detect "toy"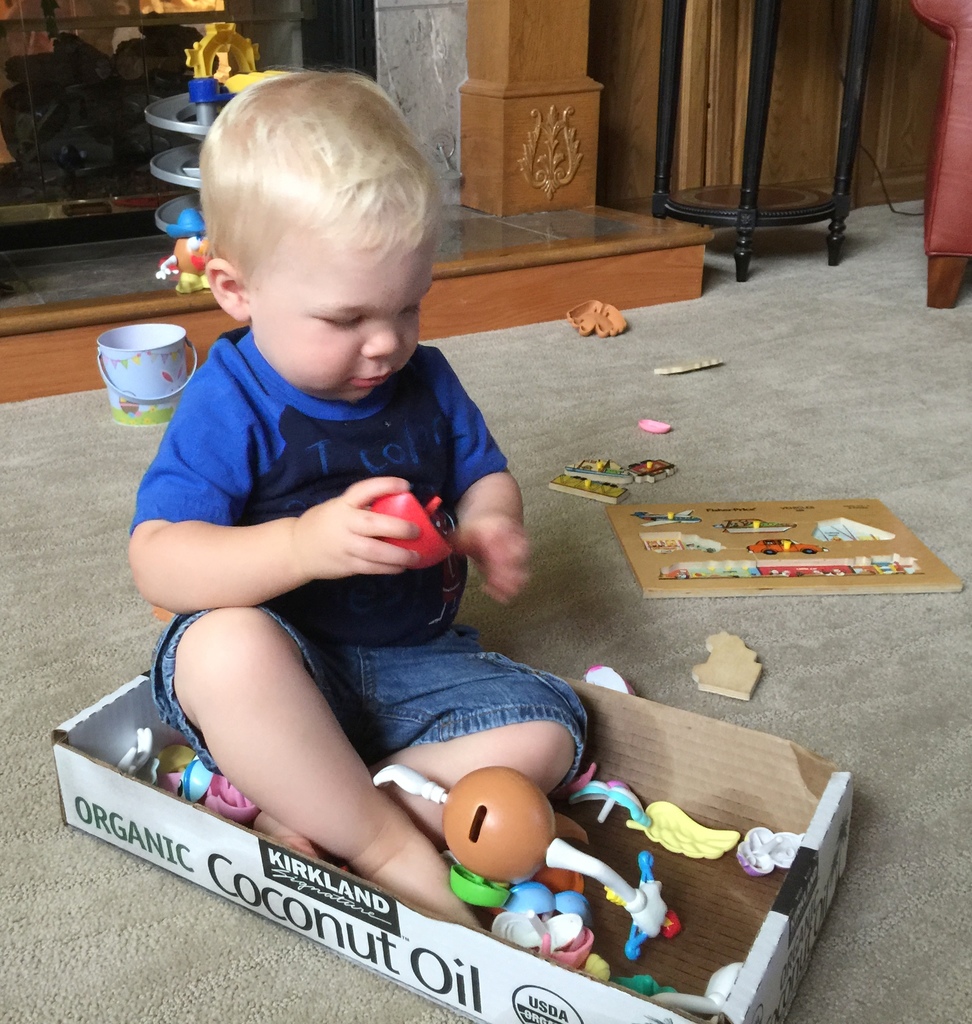
box(365, 759, 565, 911)
